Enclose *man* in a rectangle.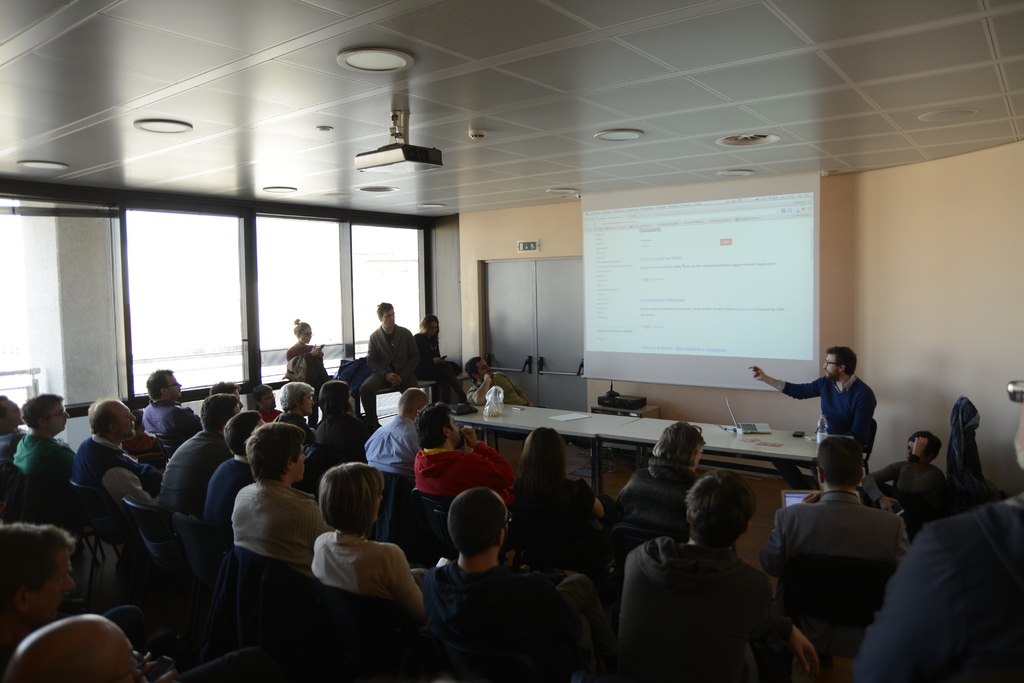
(left=420, top=486, right=607, bottom=682).
